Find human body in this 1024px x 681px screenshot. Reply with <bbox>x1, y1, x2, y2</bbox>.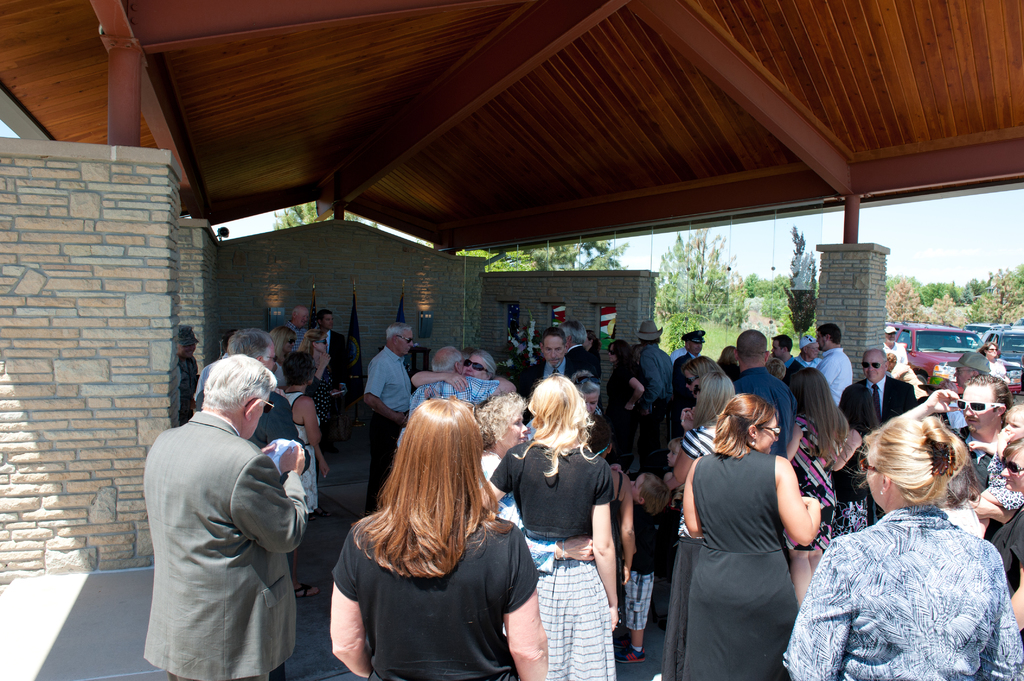
<bbox>842, 339, 918, 438</bbox>.
